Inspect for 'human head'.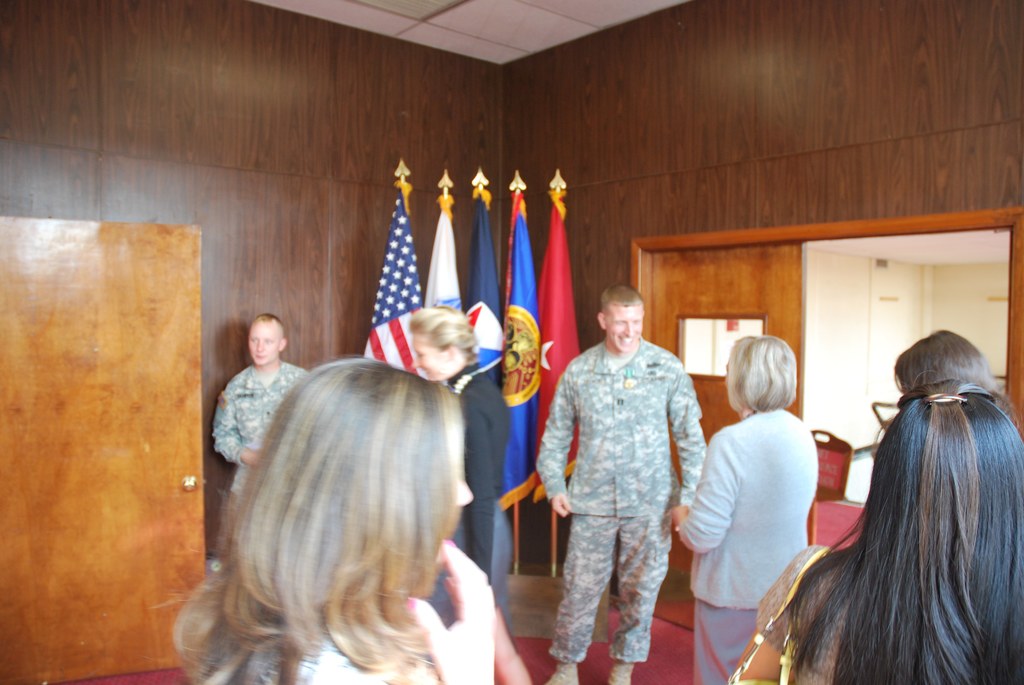
Inspection: locate(408, 304, 477, 382).
